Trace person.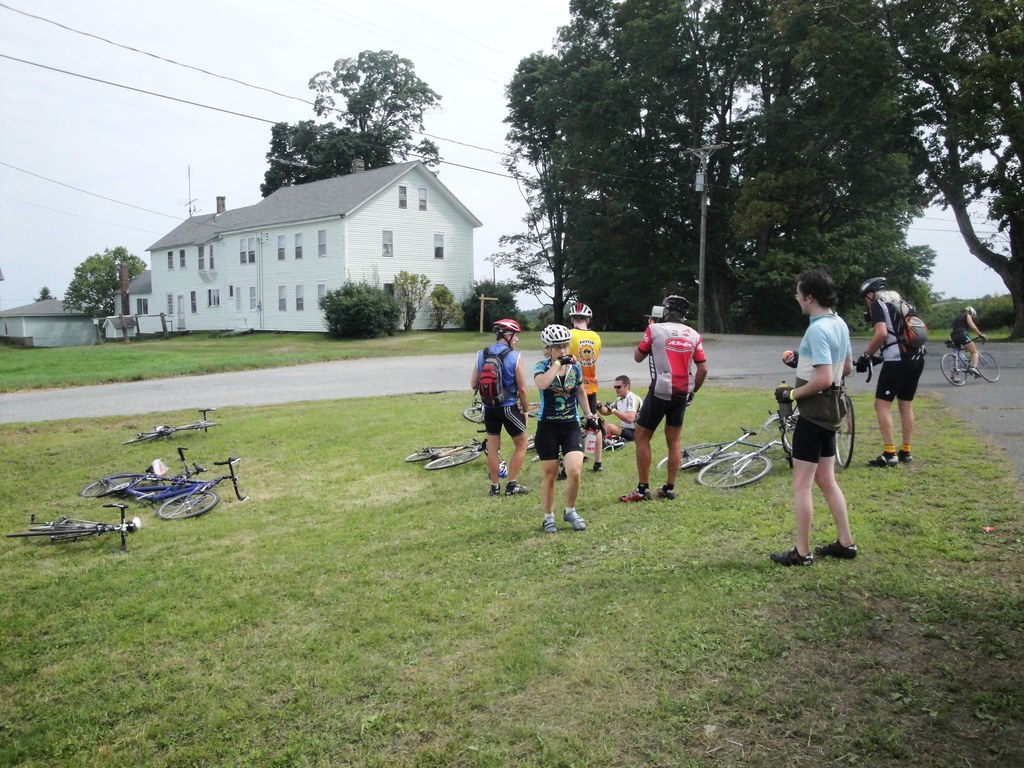
Traced to bbox(851, 276, 924, 466).
